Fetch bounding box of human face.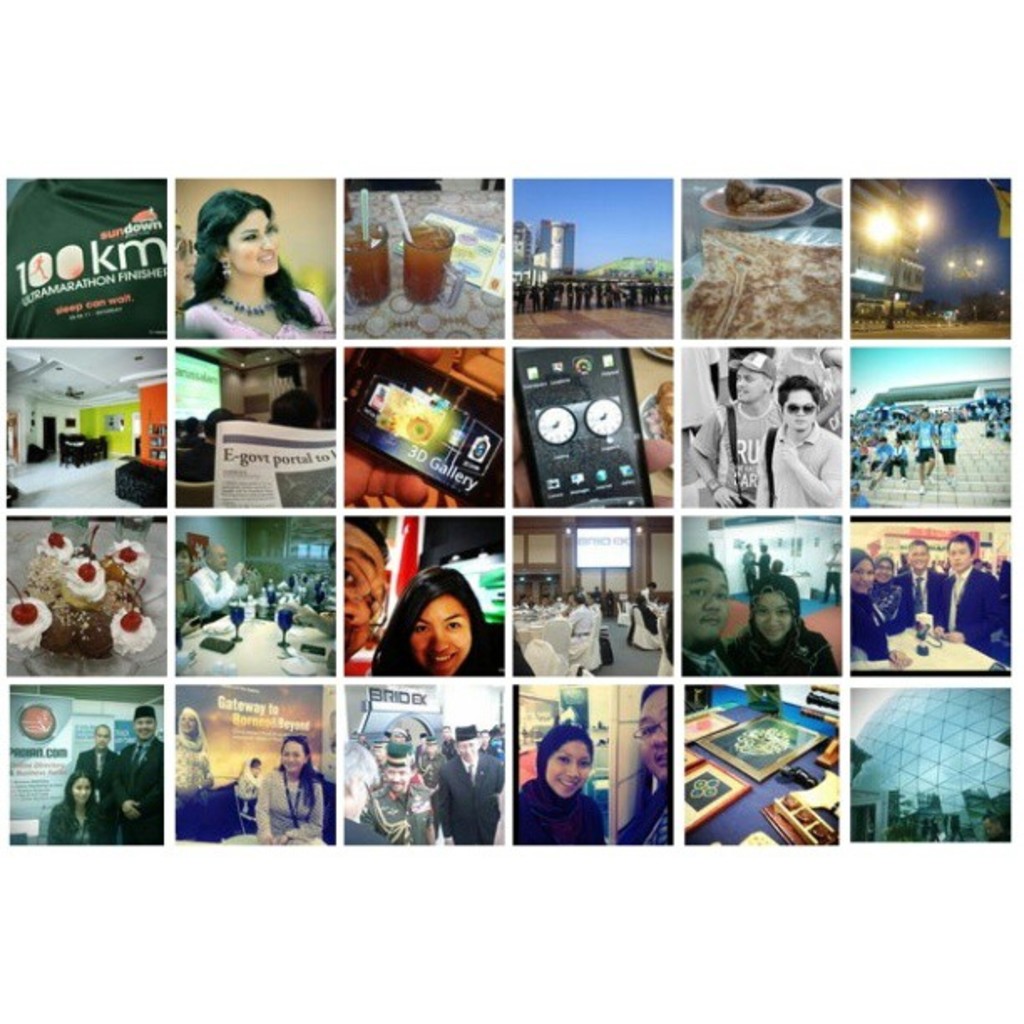
Bbox: 781/392/817/428.
